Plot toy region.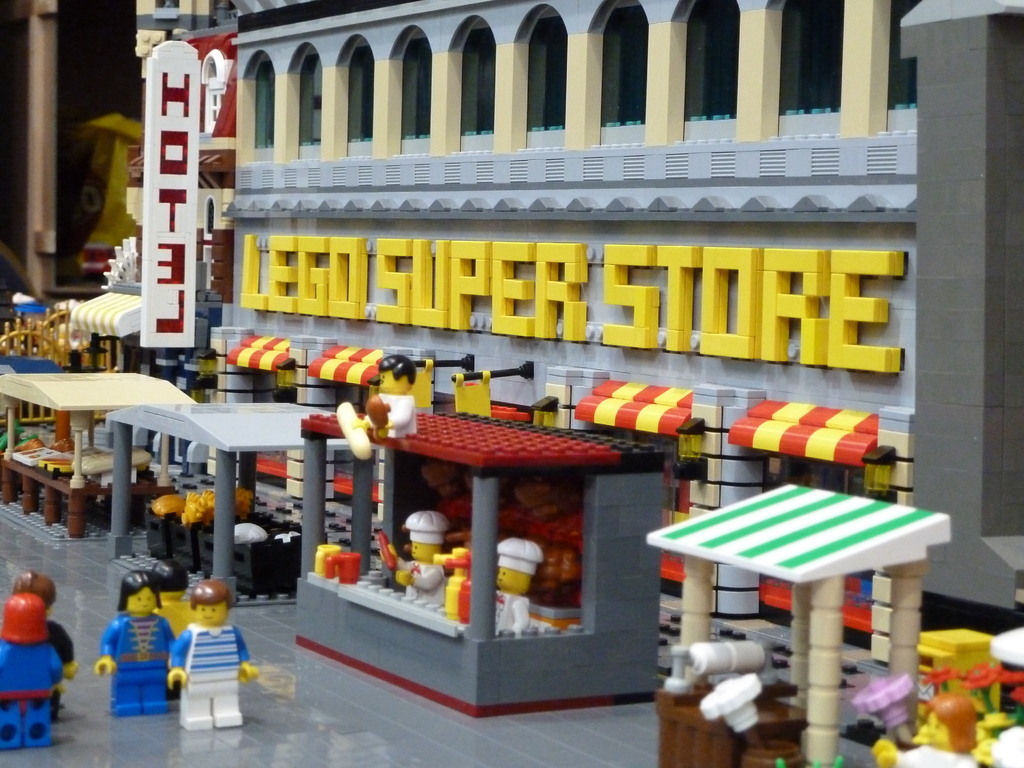
Plotted at (x1=2, y1=591, x2=64, y2=748).
